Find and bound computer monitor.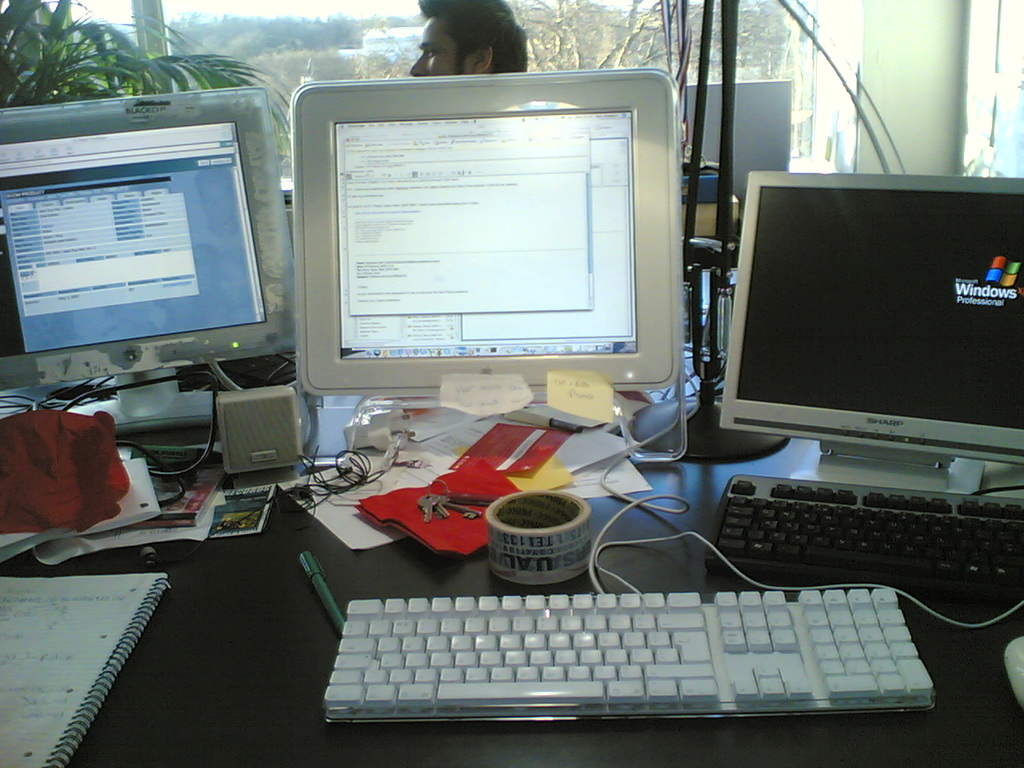
Bound: select_region(0, 81, 295, 433).
